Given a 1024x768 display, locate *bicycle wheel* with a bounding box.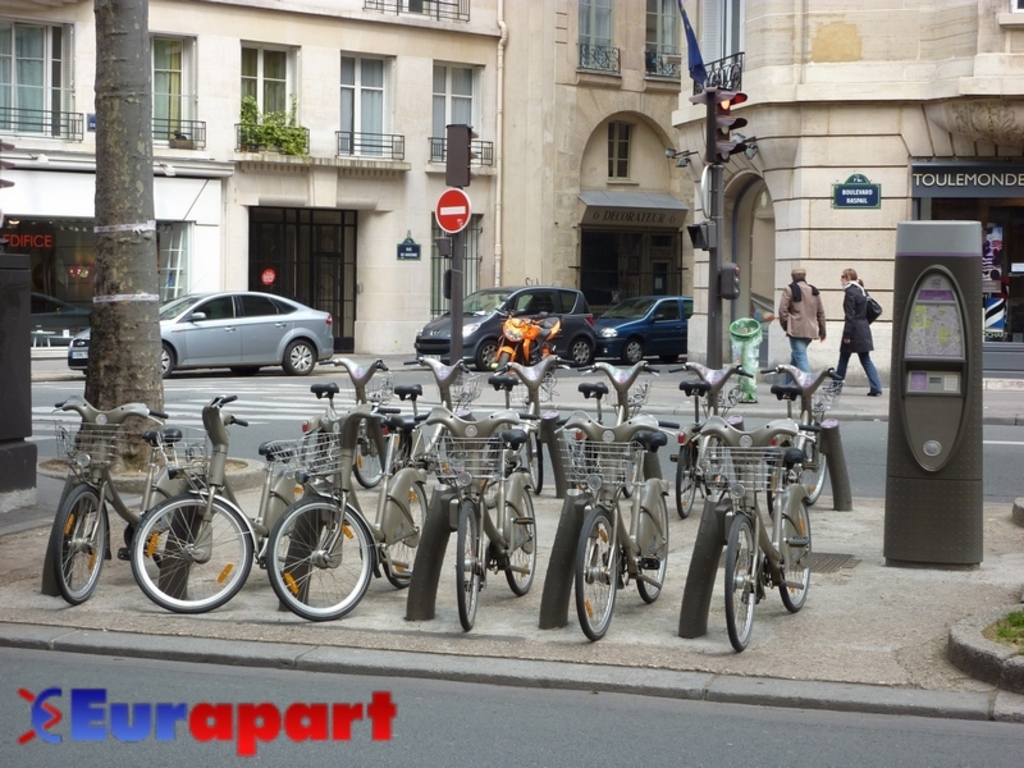
Located: (795, 421, 826, 507).
